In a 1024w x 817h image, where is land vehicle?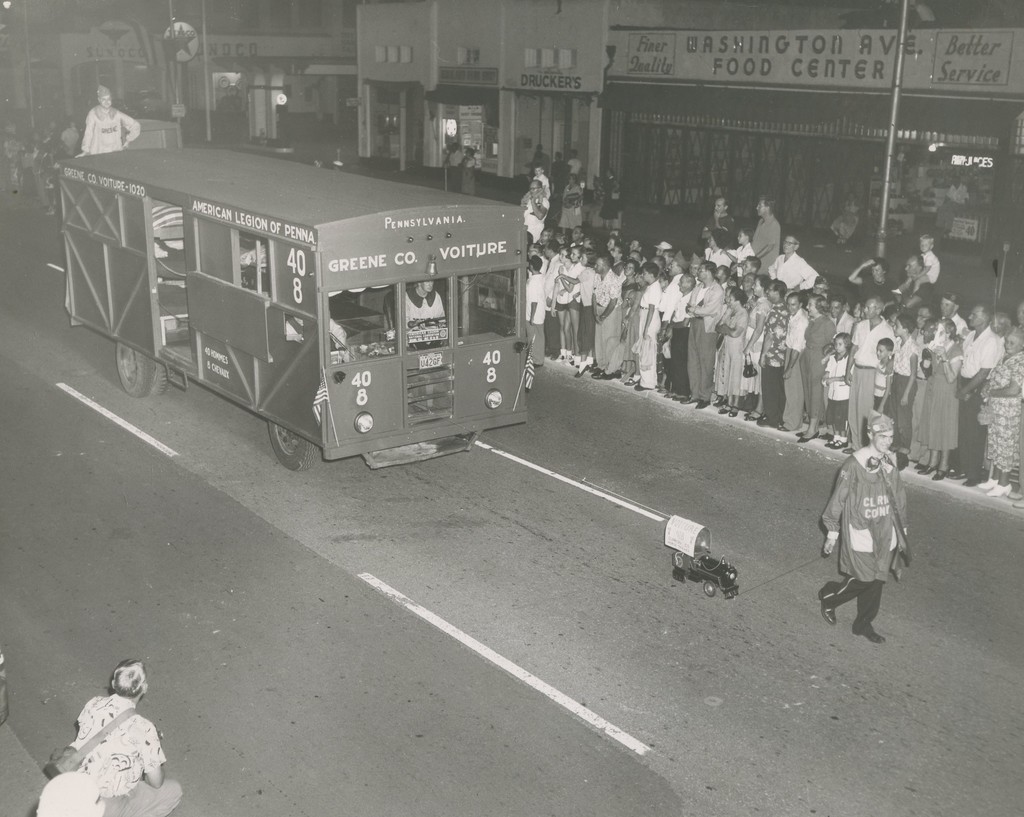
56,150,528,470.
